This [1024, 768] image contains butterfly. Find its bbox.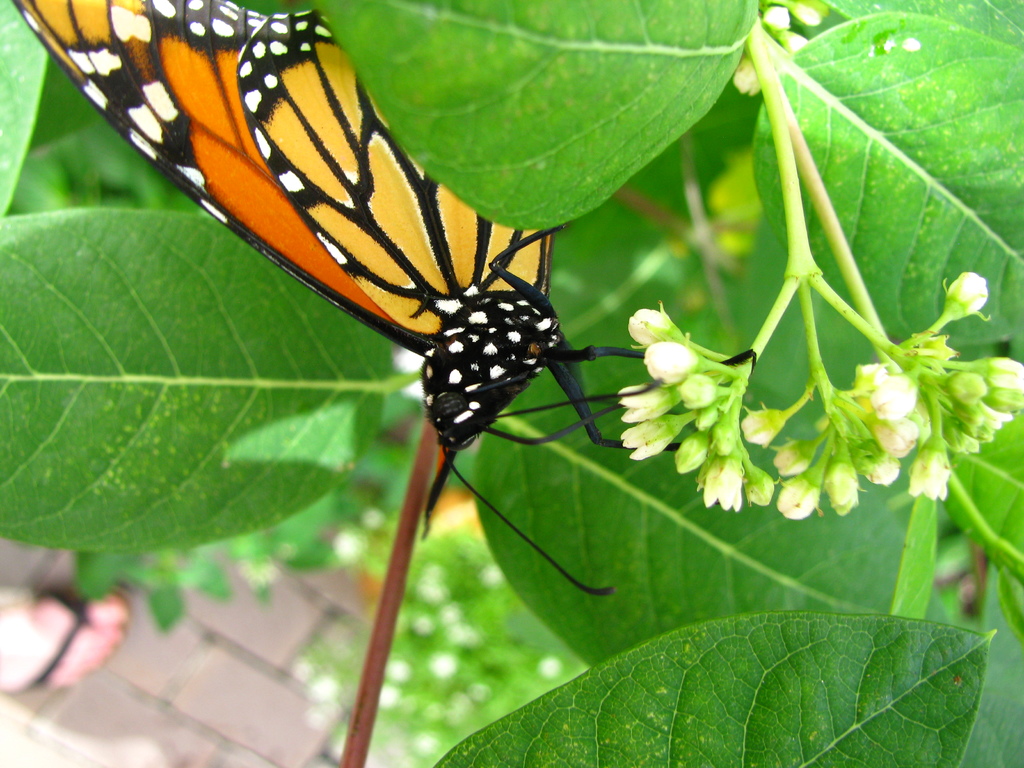
bbox=(11, 0, 759, 596).
